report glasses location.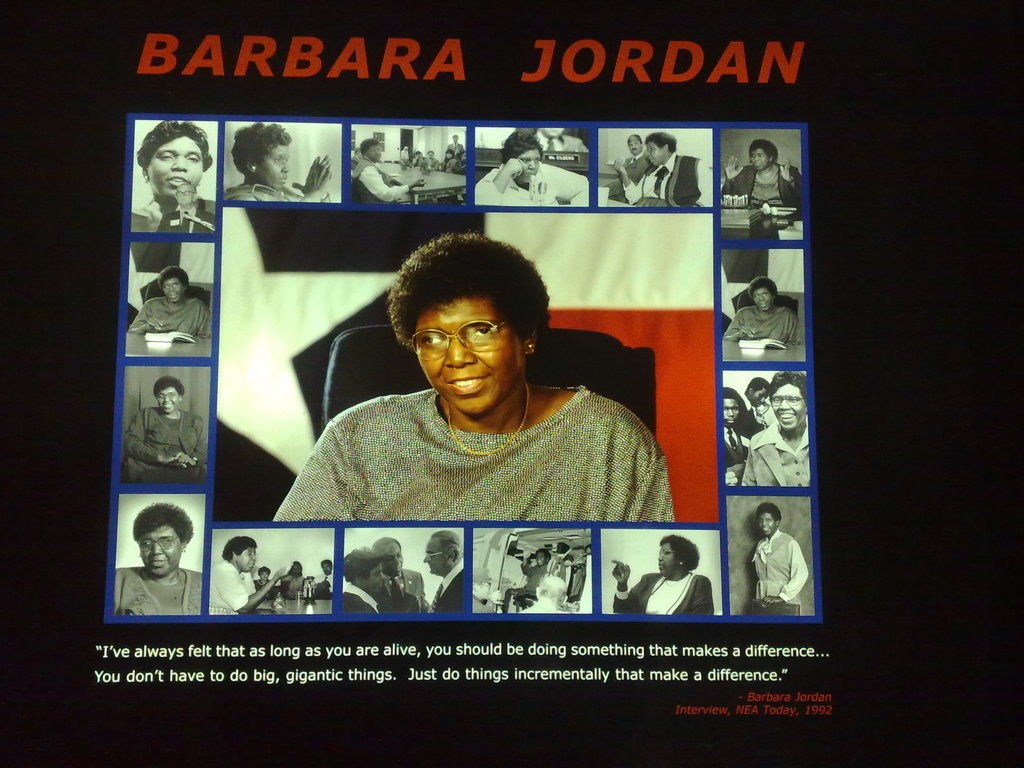
Report: x1=154 y1=394 x2=177 y2=402.
